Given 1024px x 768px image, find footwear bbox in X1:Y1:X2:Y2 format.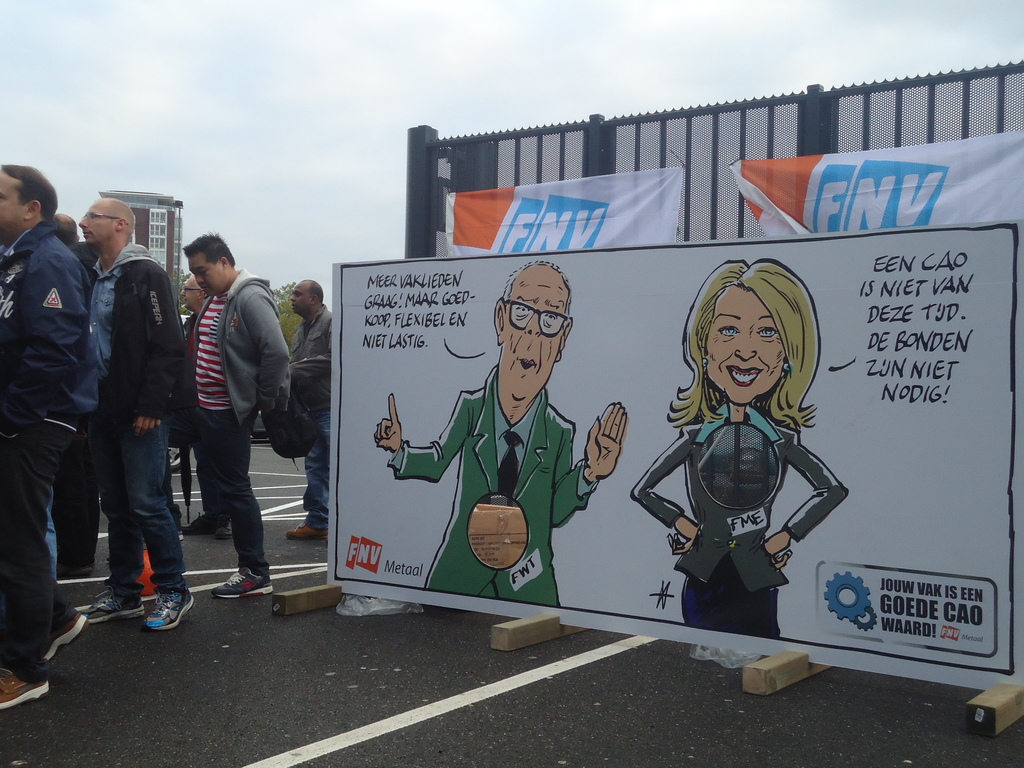
145:591:195:633.
